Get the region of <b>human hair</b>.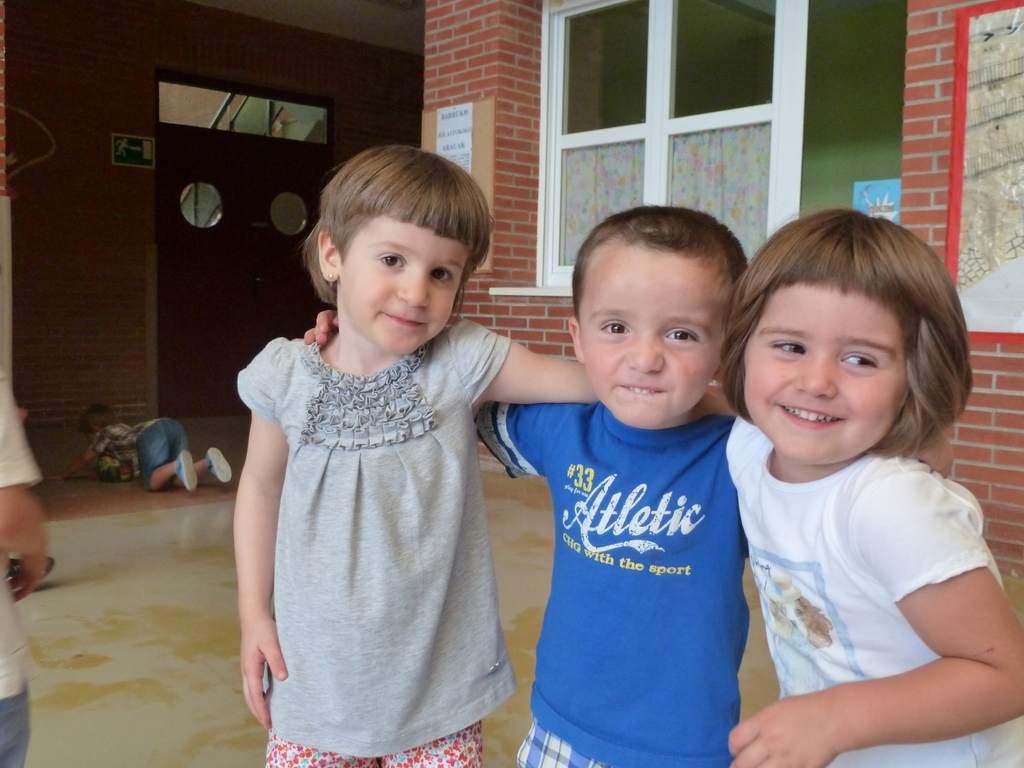
select_region(80, 405, 117, 440).
